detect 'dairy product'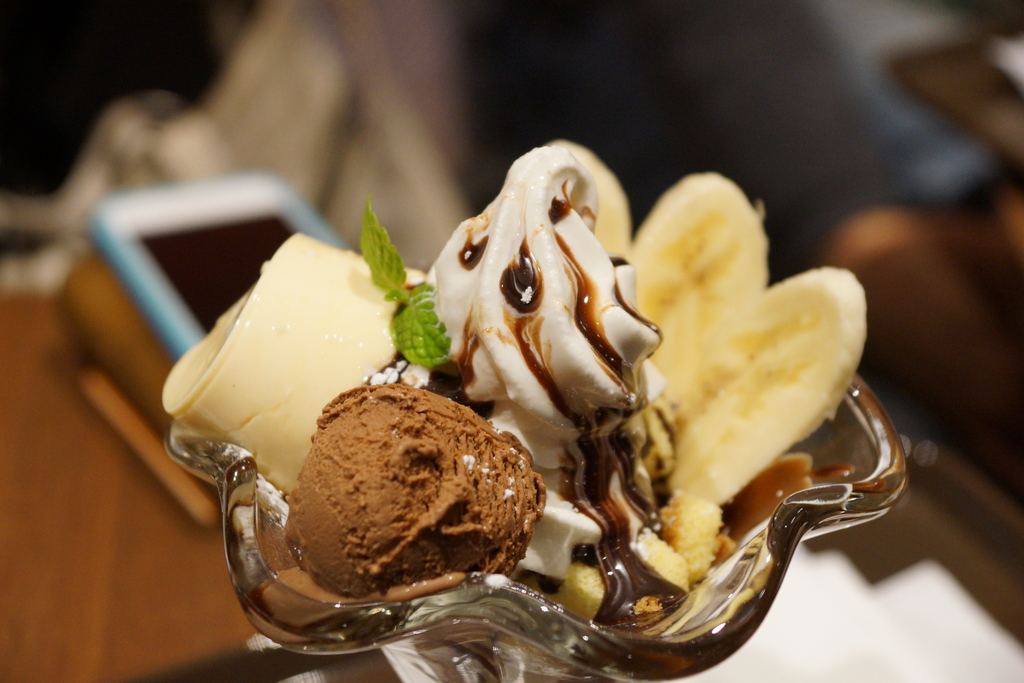
<region>365, 138, 660, 627</region>
